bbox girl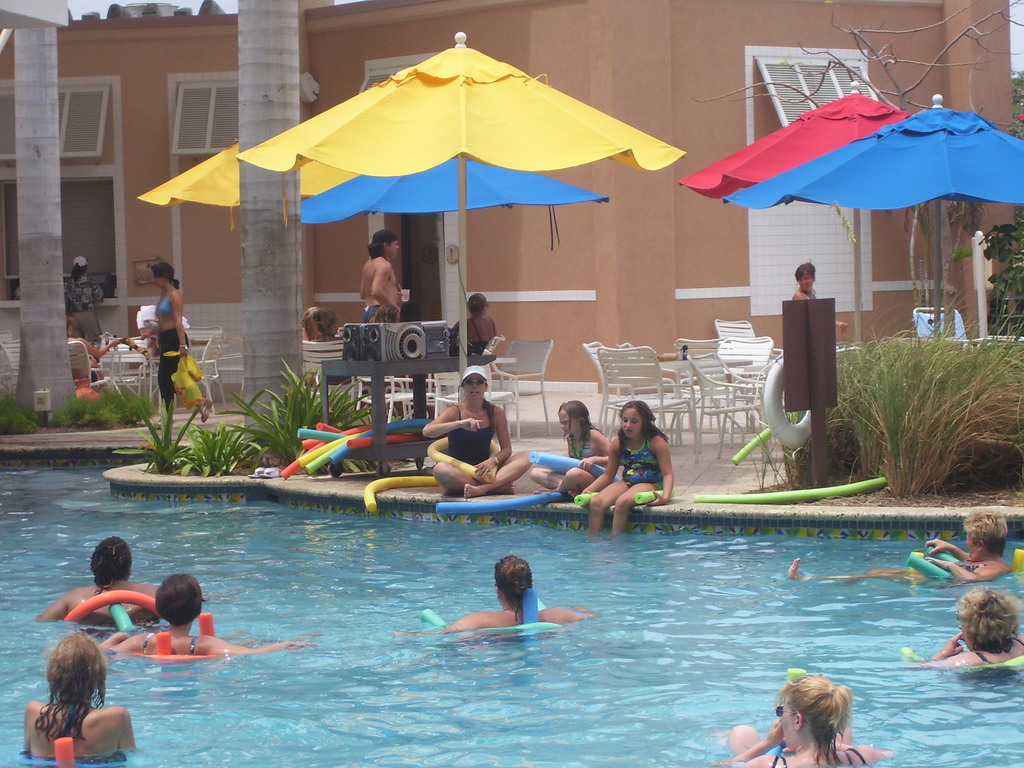
15/626/141/763
